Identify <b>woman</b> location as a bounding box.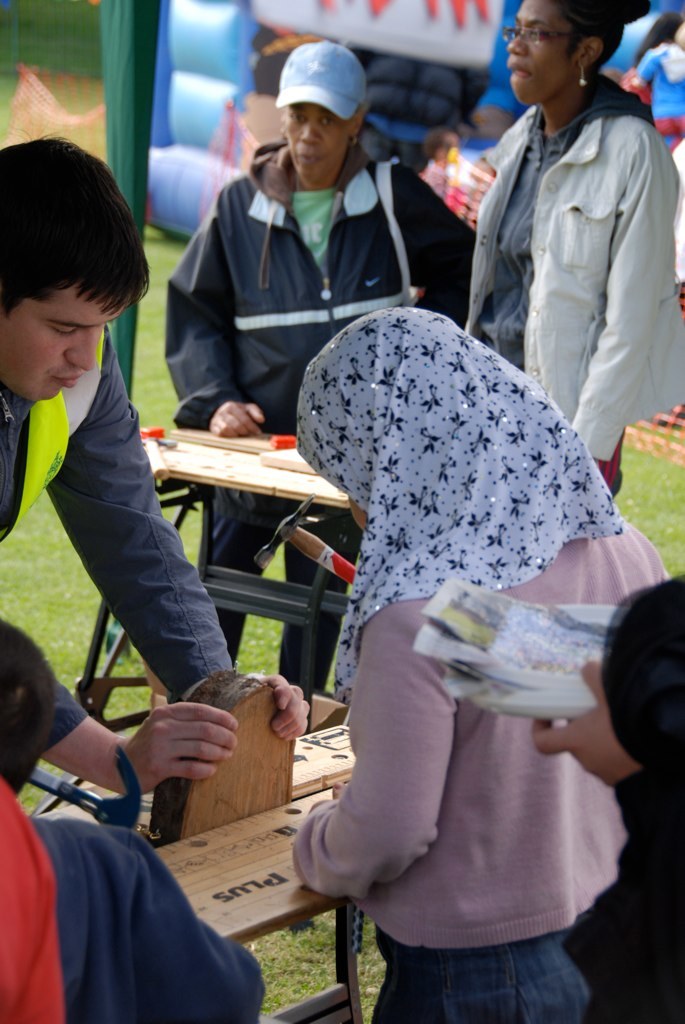
left=452, top=0, right=684, bottom=523.
